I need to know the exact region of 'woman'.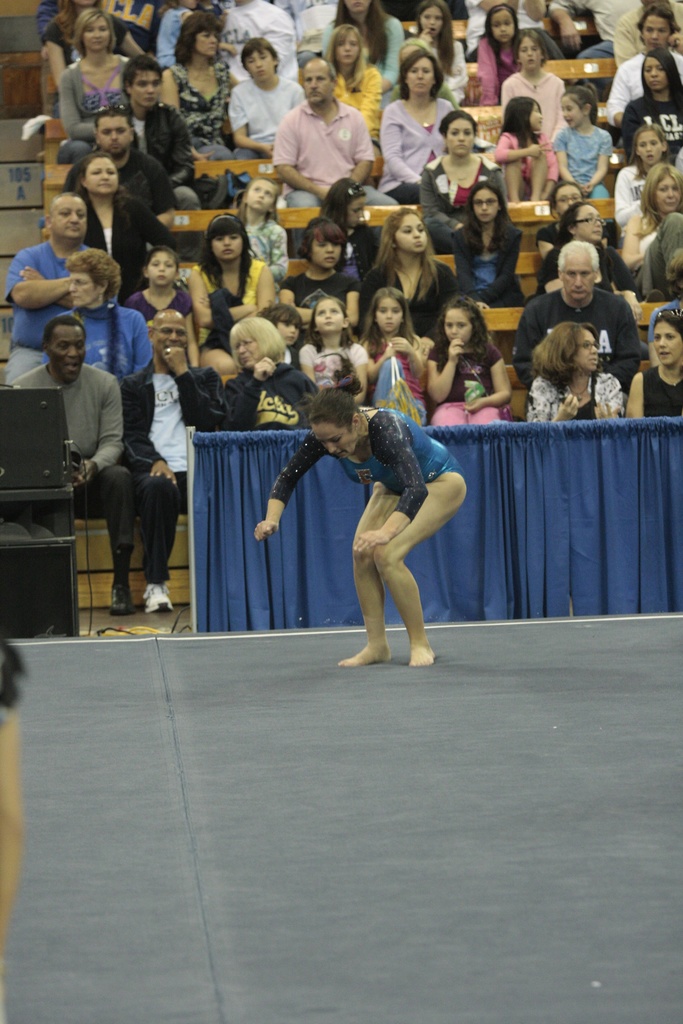
Region: (x1=444, y1=186, x2=520, y2=305).
